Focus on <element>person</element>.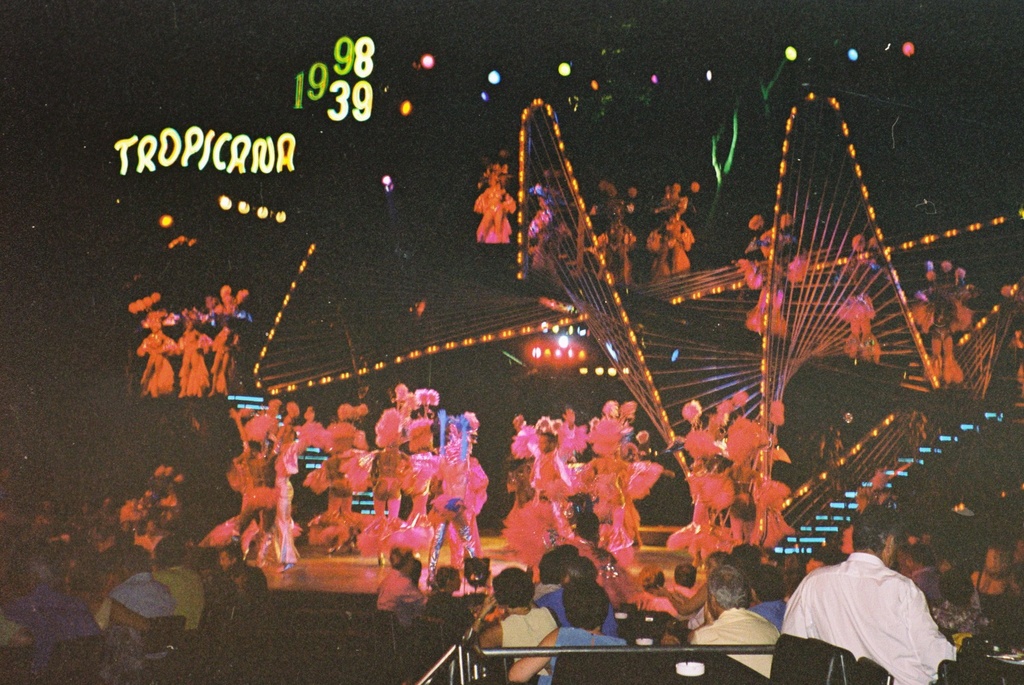
Focused at bbox=[584, 451, 639, 571].
